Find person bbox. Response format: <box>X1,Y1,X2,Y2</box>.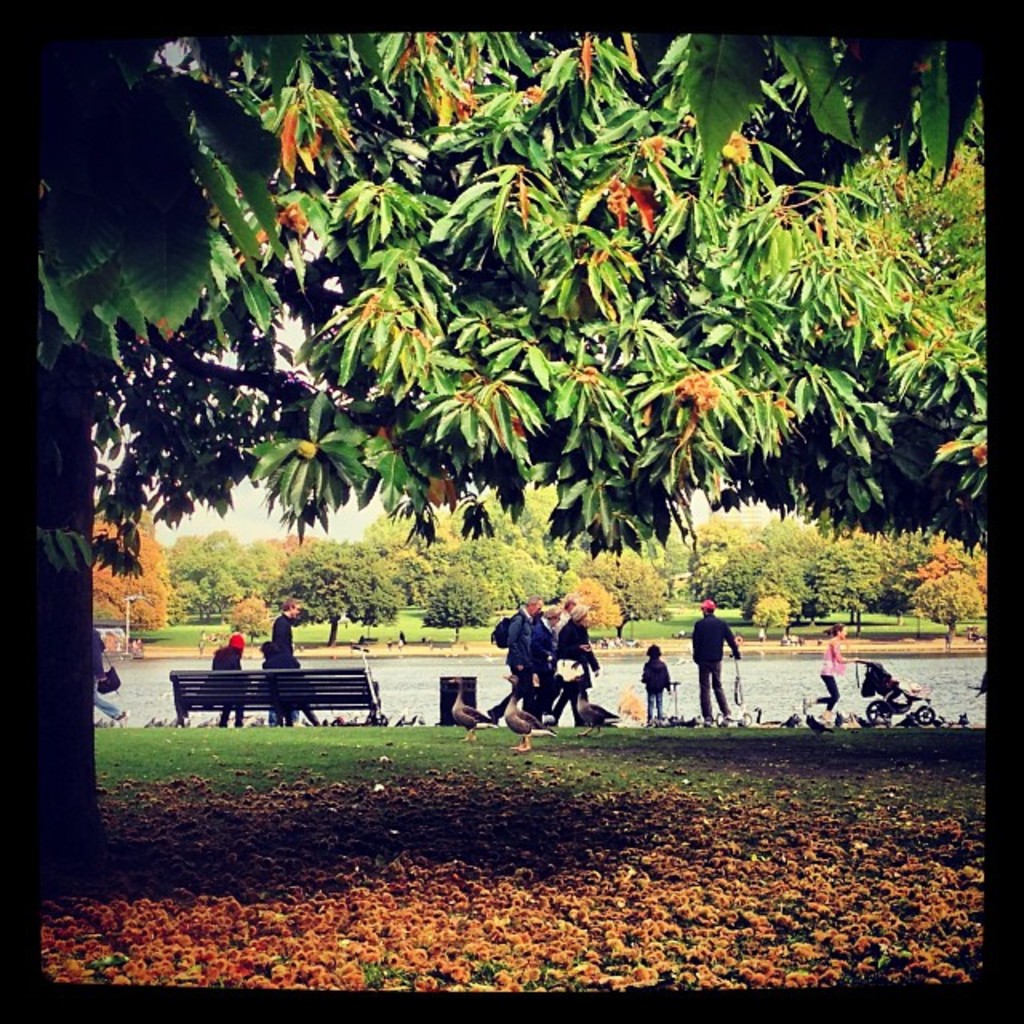
<box>555,598,600,722</box>.
